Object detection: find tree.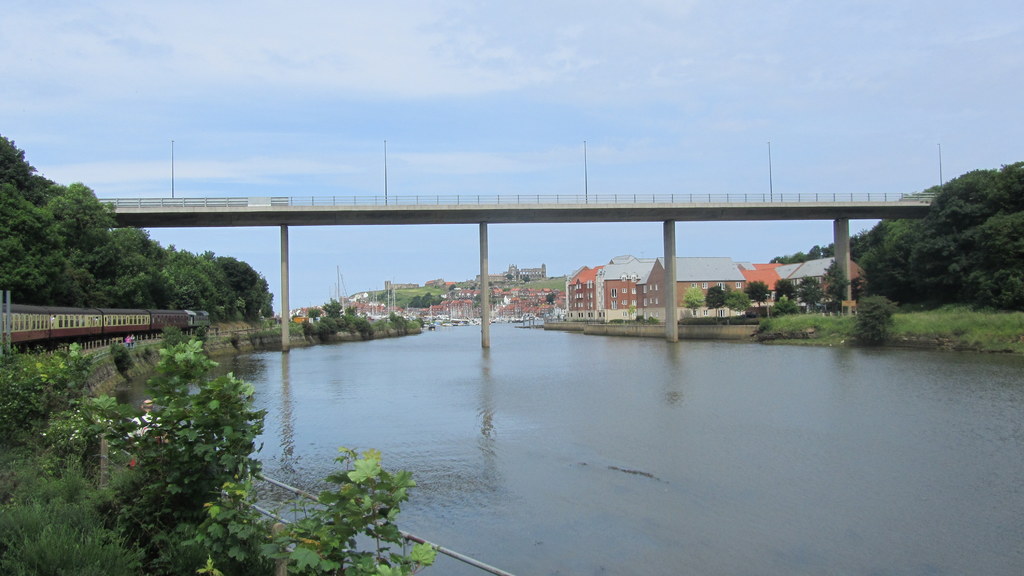
(left=79, top=261, right=158, bottom=306).
